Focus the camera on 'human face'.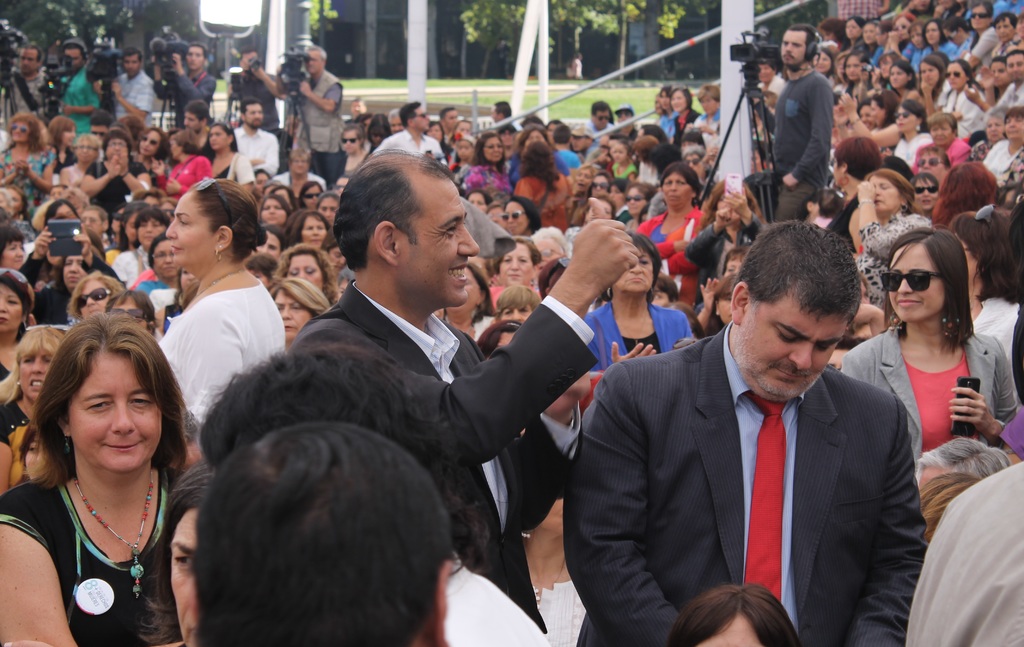
Focus region: (77,139,99,163).
